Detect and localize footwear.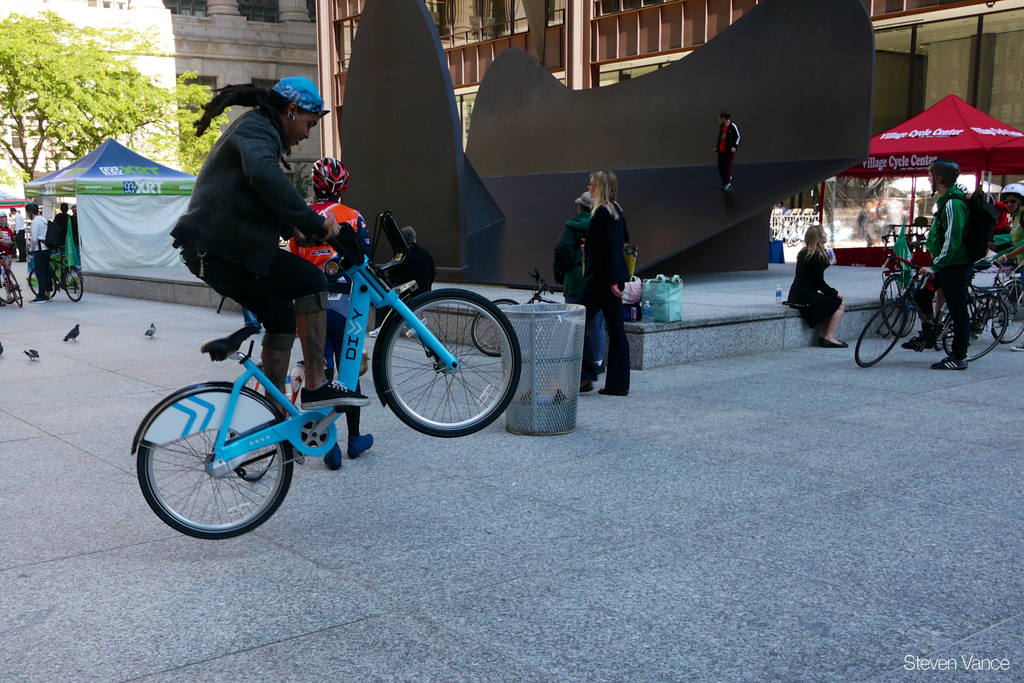
Localized at left=1011, top=342, right=1023, bottom=351.
